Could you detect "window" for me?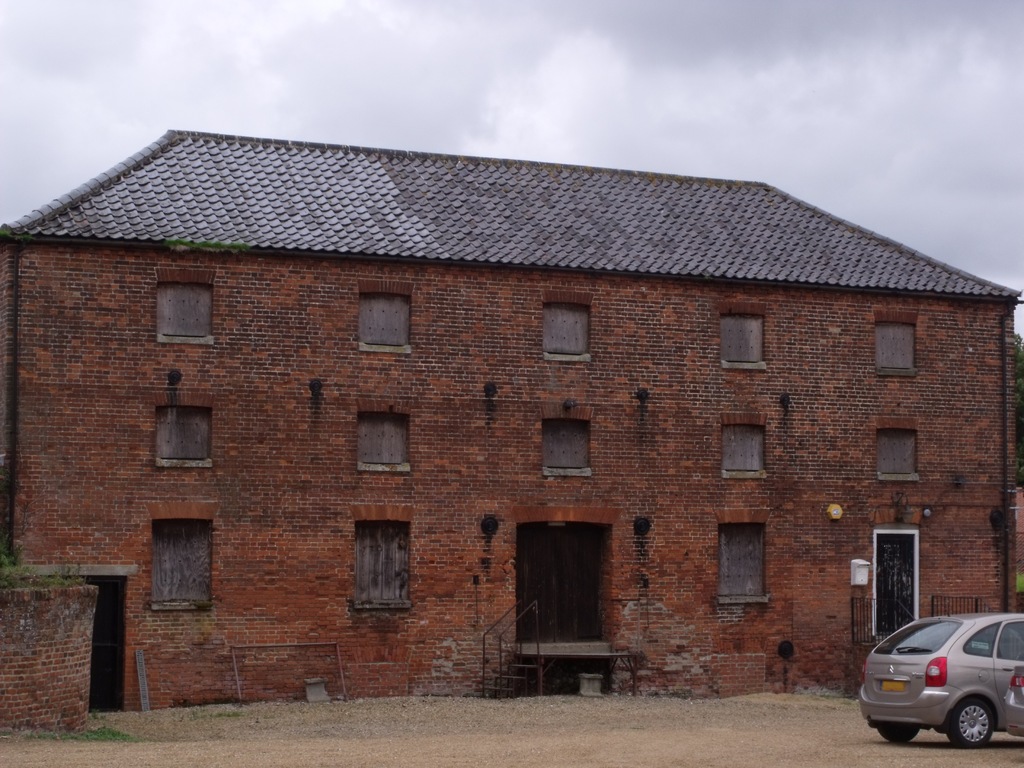
Detection result: region(540, 416, 590, 476).
